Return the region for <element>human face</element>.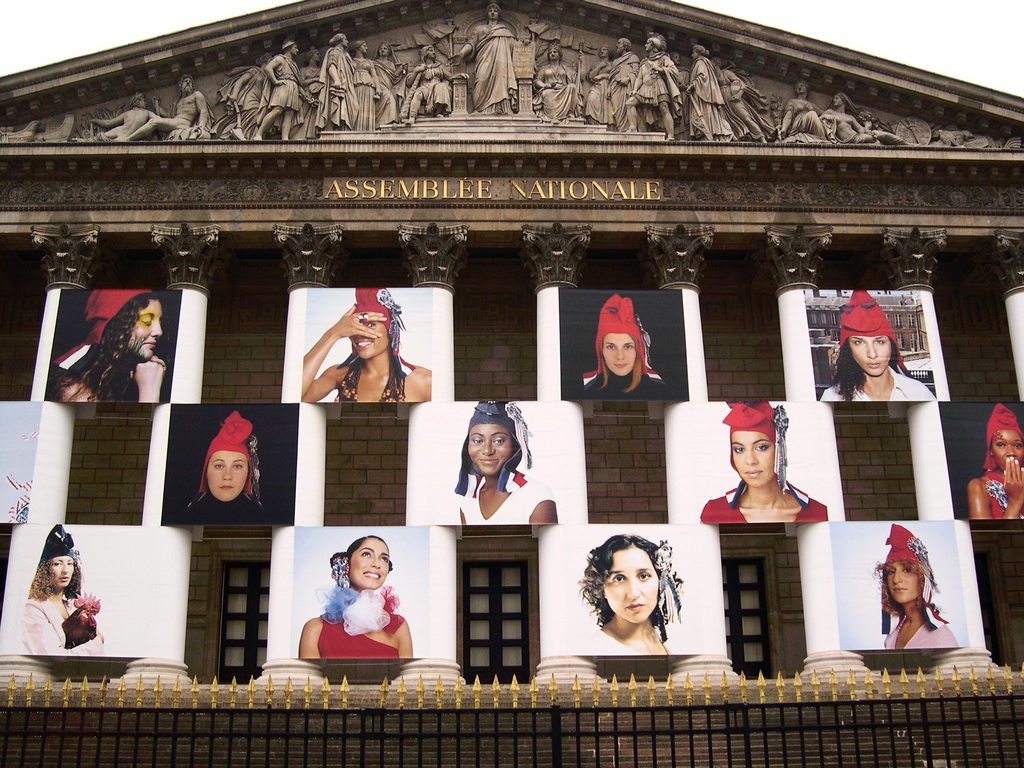
(x1=130, y1=299, x2=163, y2=357).
